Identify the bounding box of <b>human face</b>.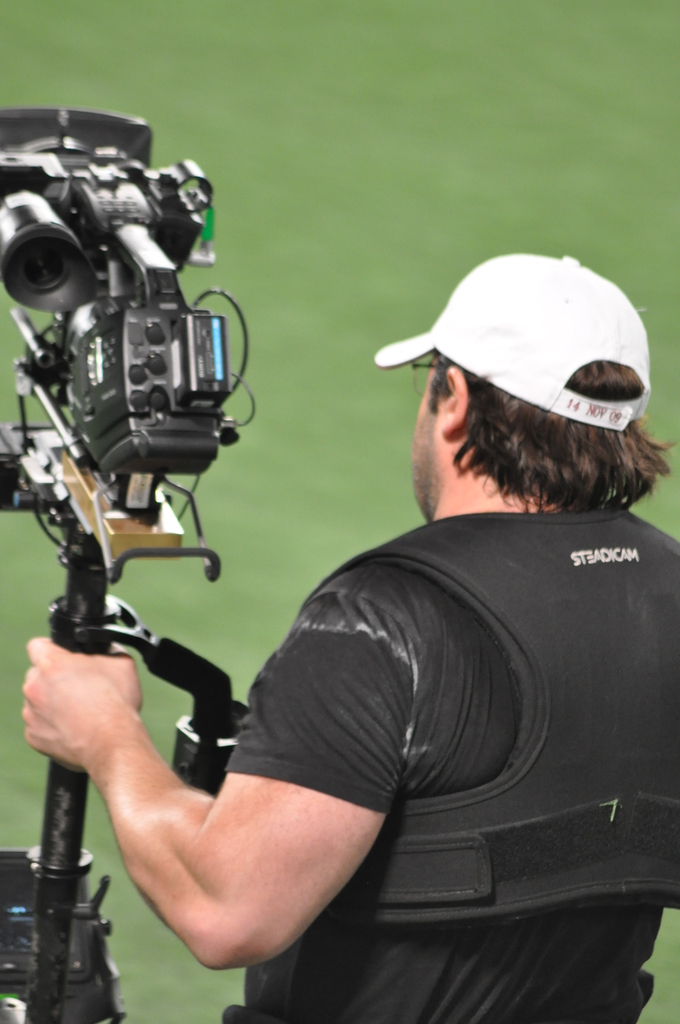
[left=412, top=363, right=433, bottom=519].
